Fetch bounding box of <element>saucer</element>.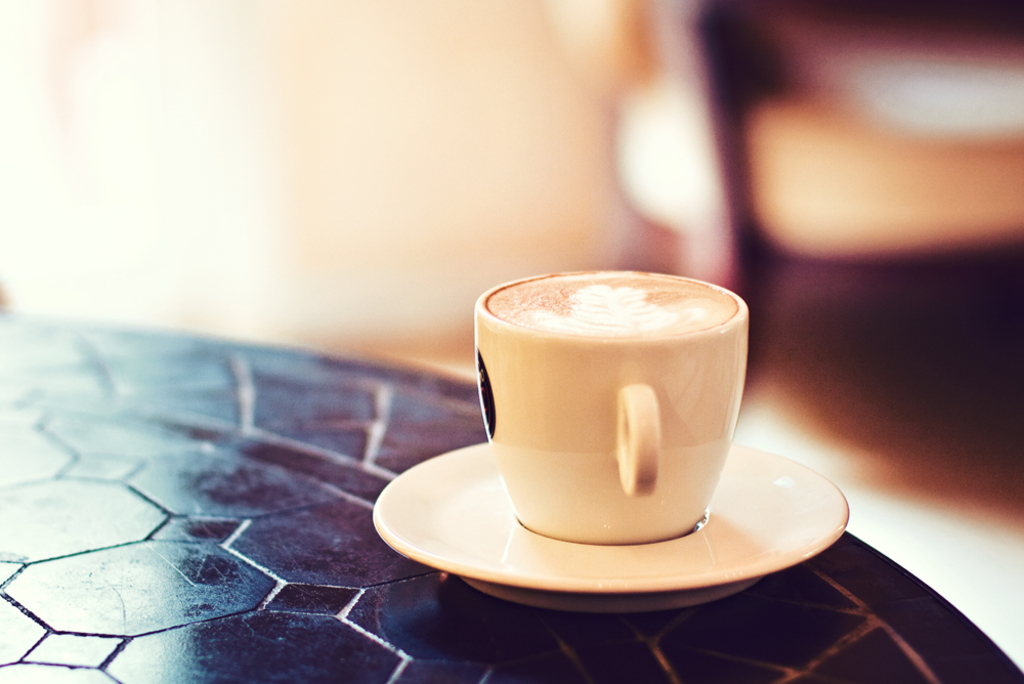
Bbox: x1=369 y1=438 x2=846 y2=613.
